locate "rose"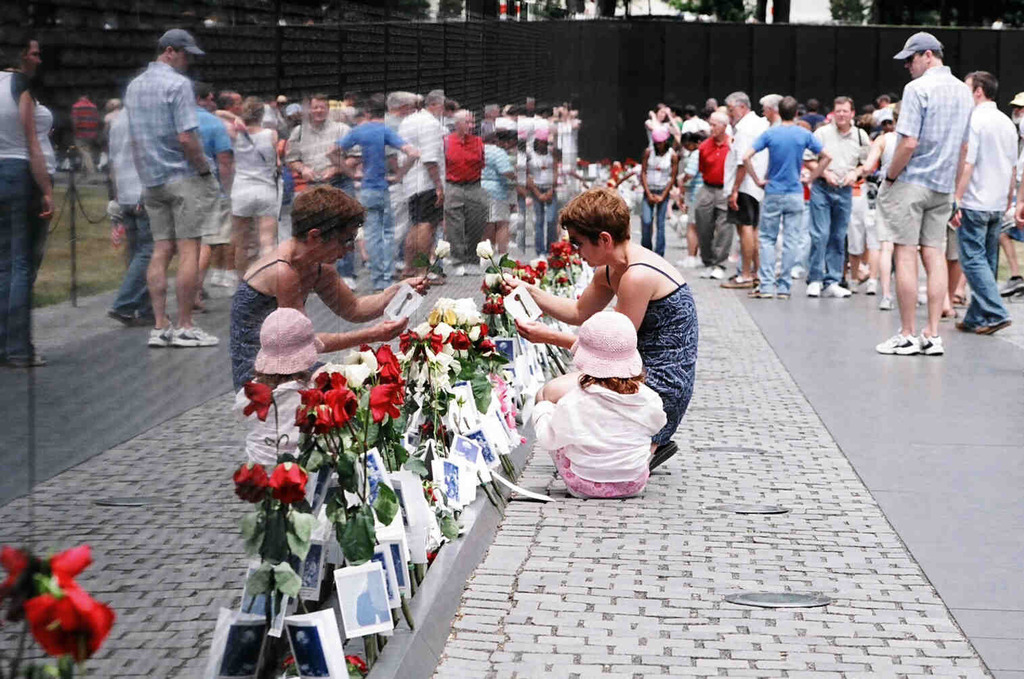
bbox=(1, 542, 31, 603)
